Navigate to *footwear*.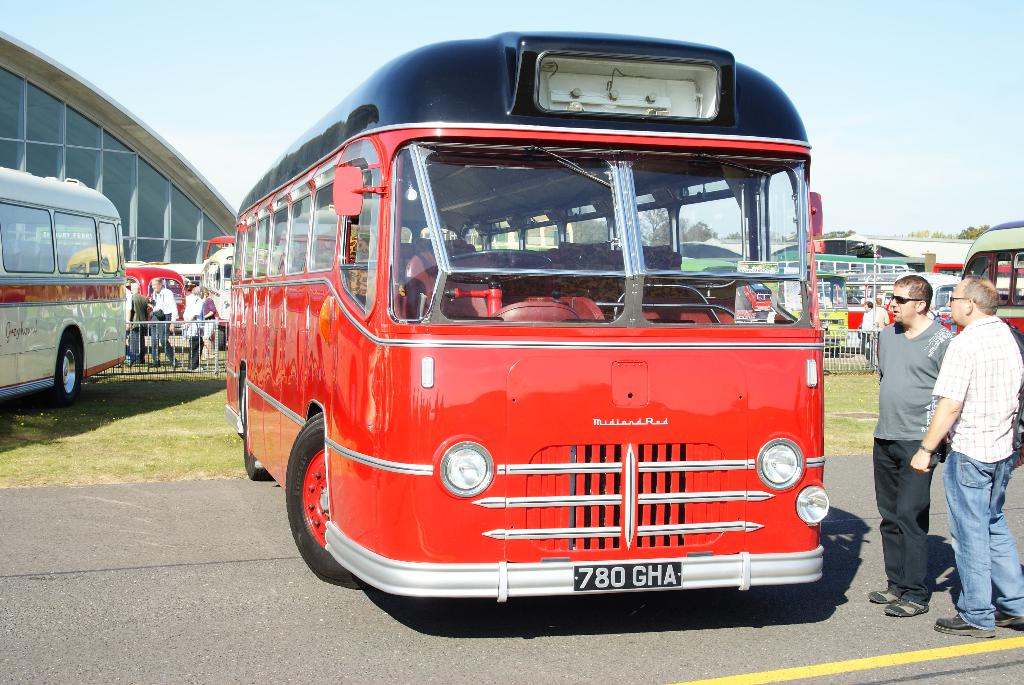
Navigation target: bbox=[933, 615, 996, 642].
